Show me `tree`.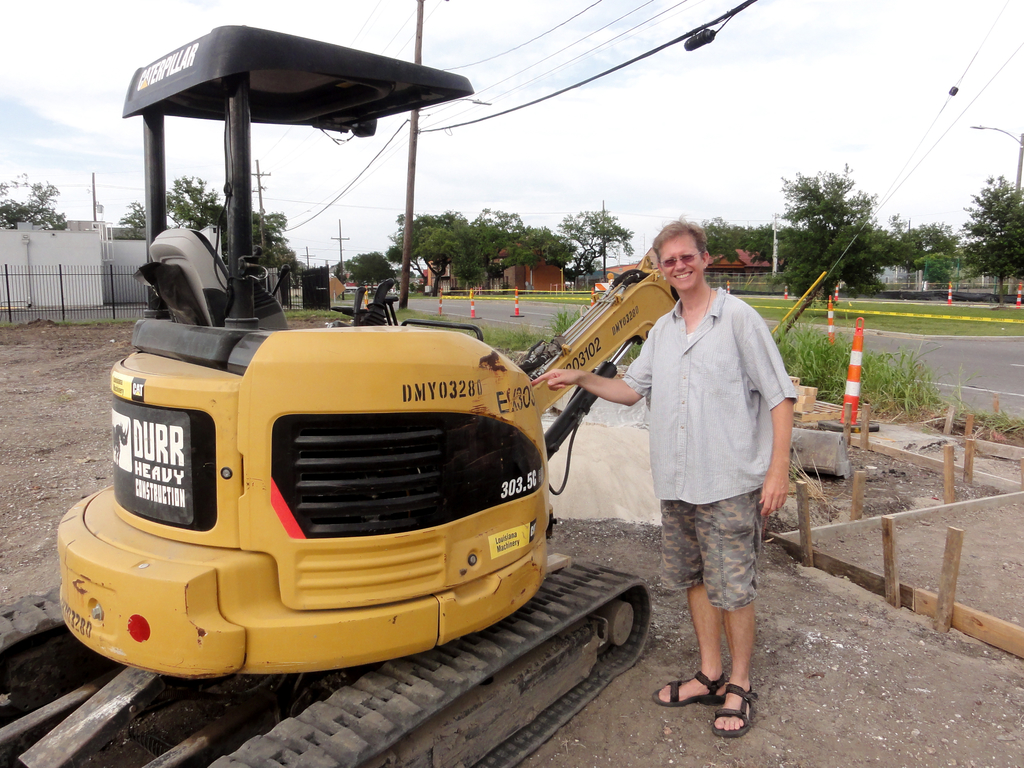
`tree` is here: BBox(120, 175, 303, 286).
